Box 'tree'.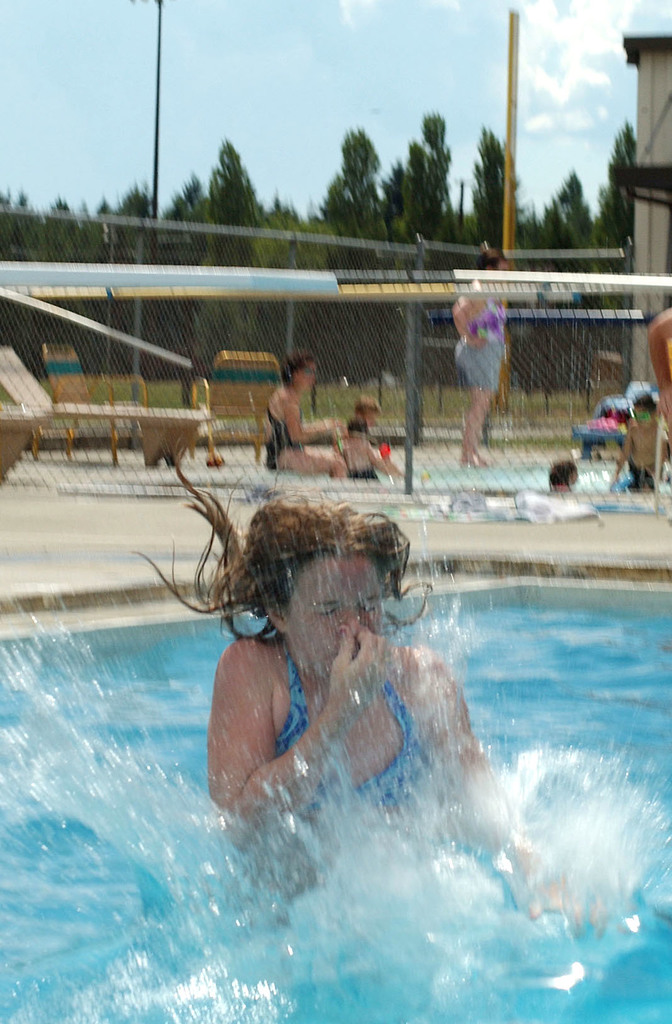
(202, 132, 274, 347).
